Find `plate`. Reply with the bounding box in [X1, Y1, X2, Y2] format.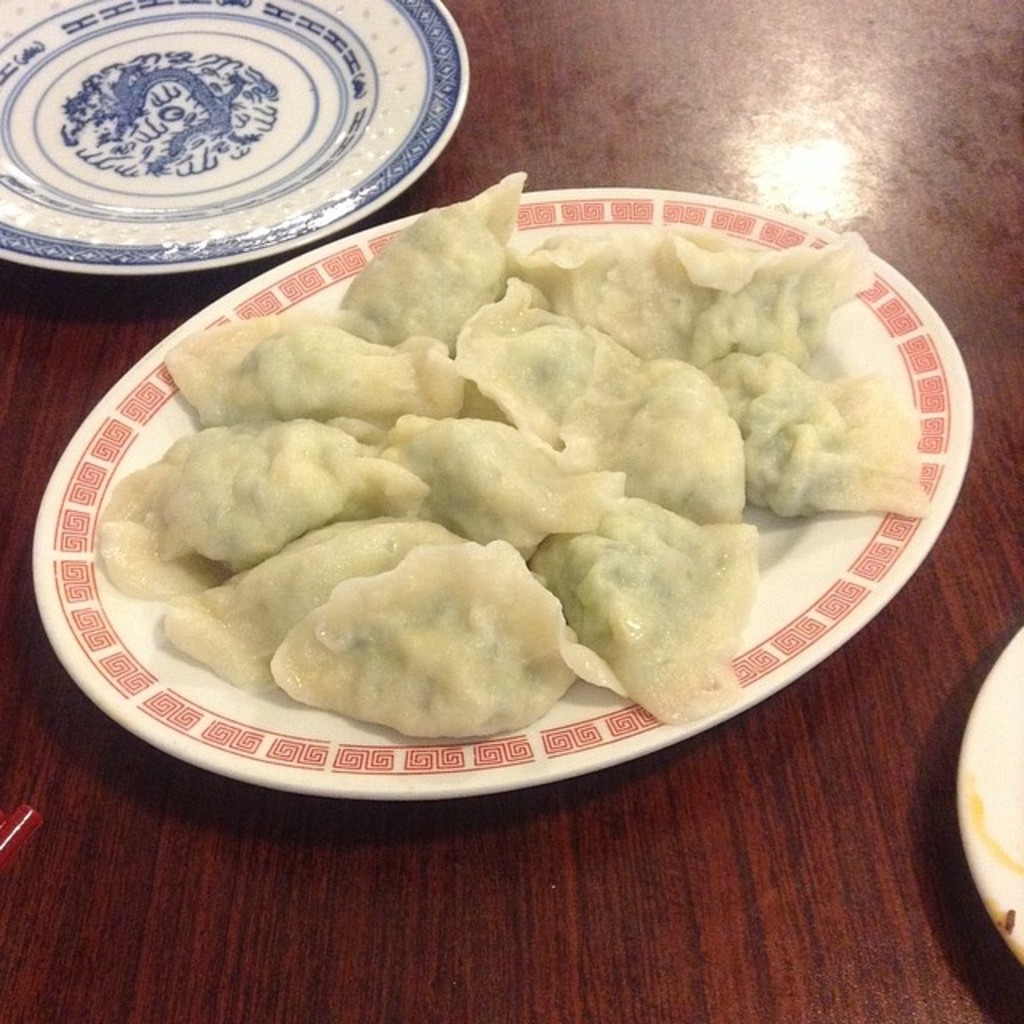
[947, 630, 1022, 971].
